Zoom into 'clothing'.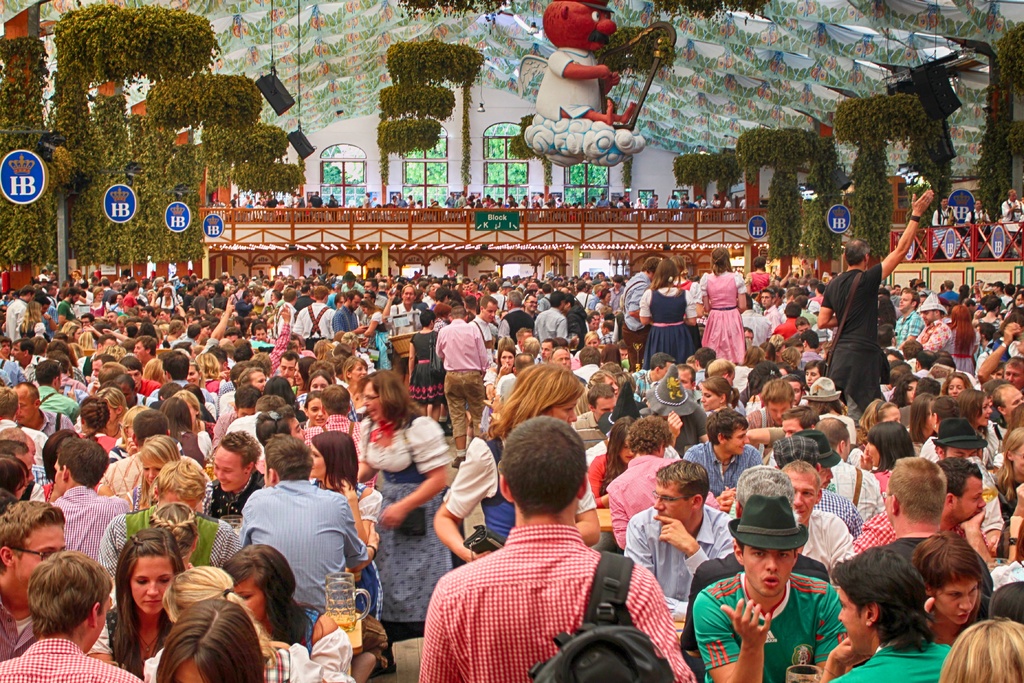
Zoom target: <bbox>237, 479, 368, 657</bbox>.
